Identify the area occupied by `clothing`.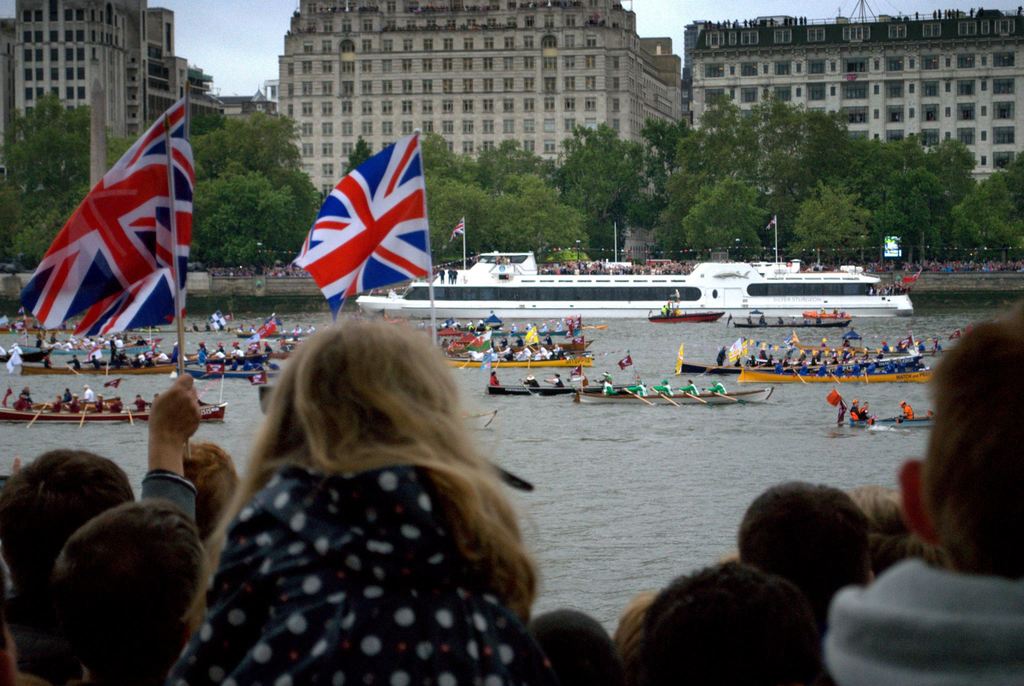
Area: bbox=(170, 465, 543, 685).
